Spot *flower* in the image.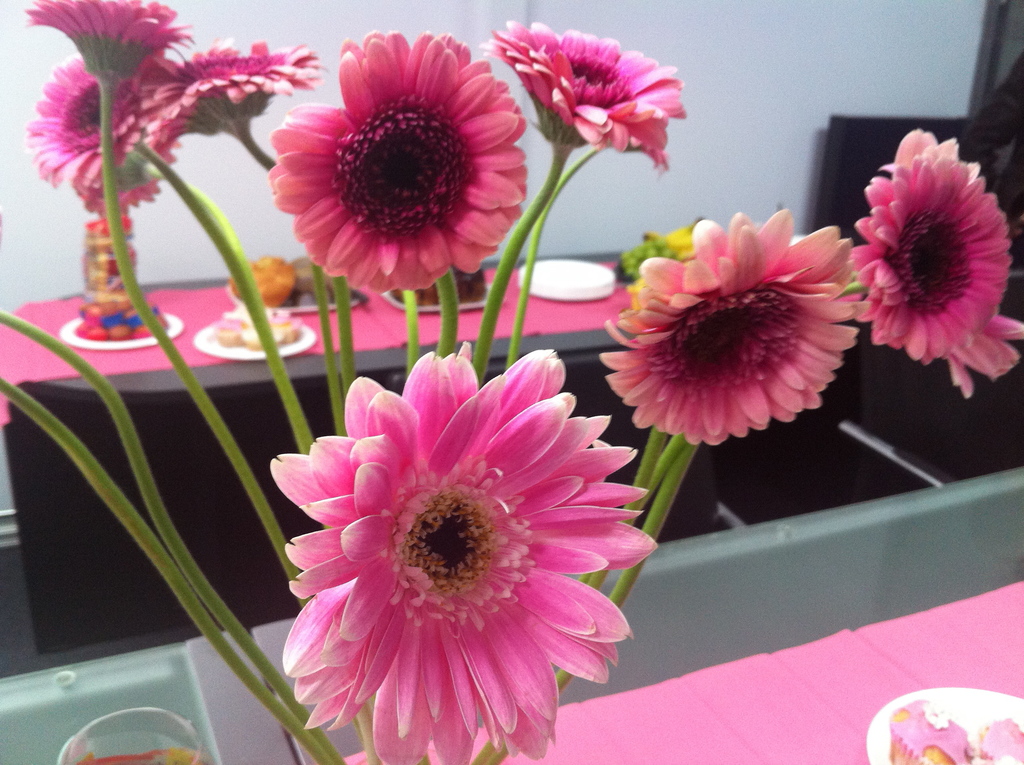
*flower* found at [x1=268, y1=29, x2=532, y2=297].
